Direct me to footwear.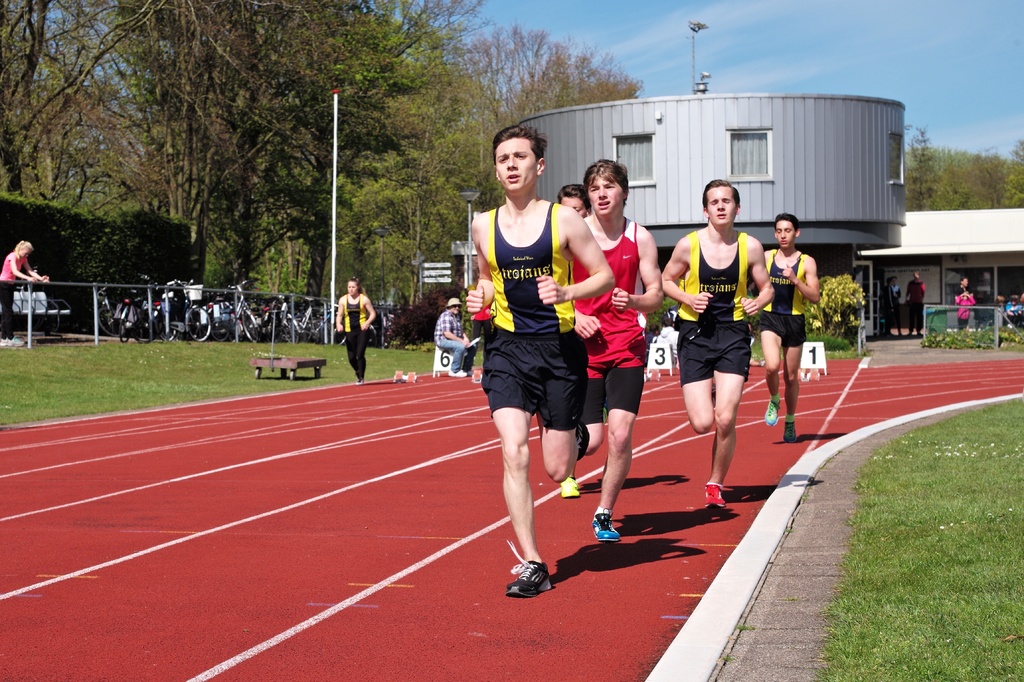
Direction: bbox=(708, 482, 735, 511).
